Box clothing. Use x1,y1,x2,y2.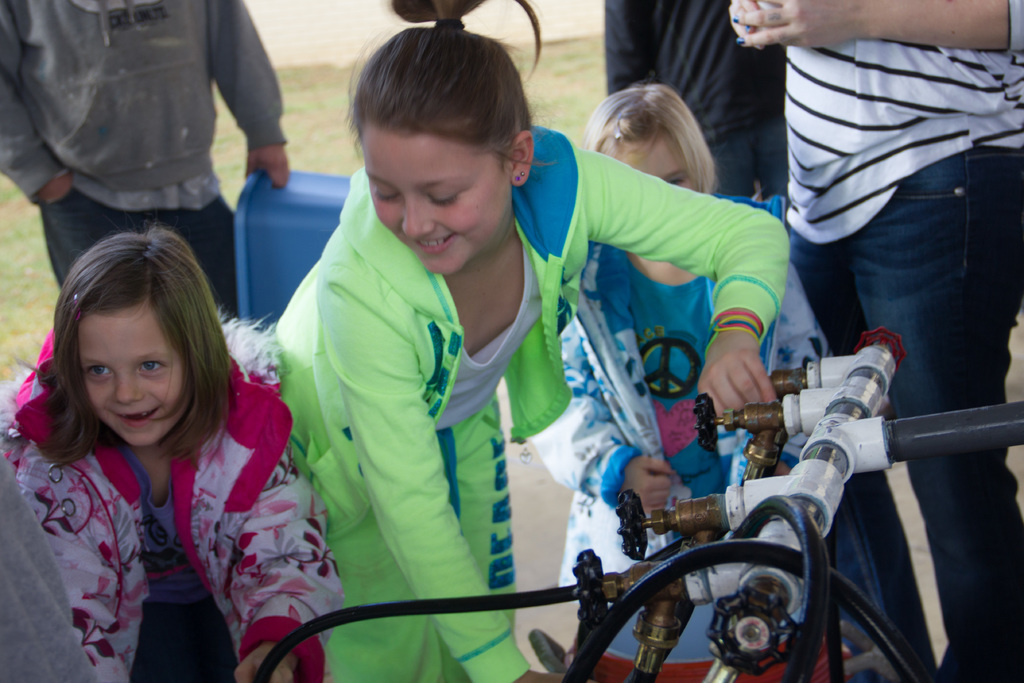
8,342,321,662.
